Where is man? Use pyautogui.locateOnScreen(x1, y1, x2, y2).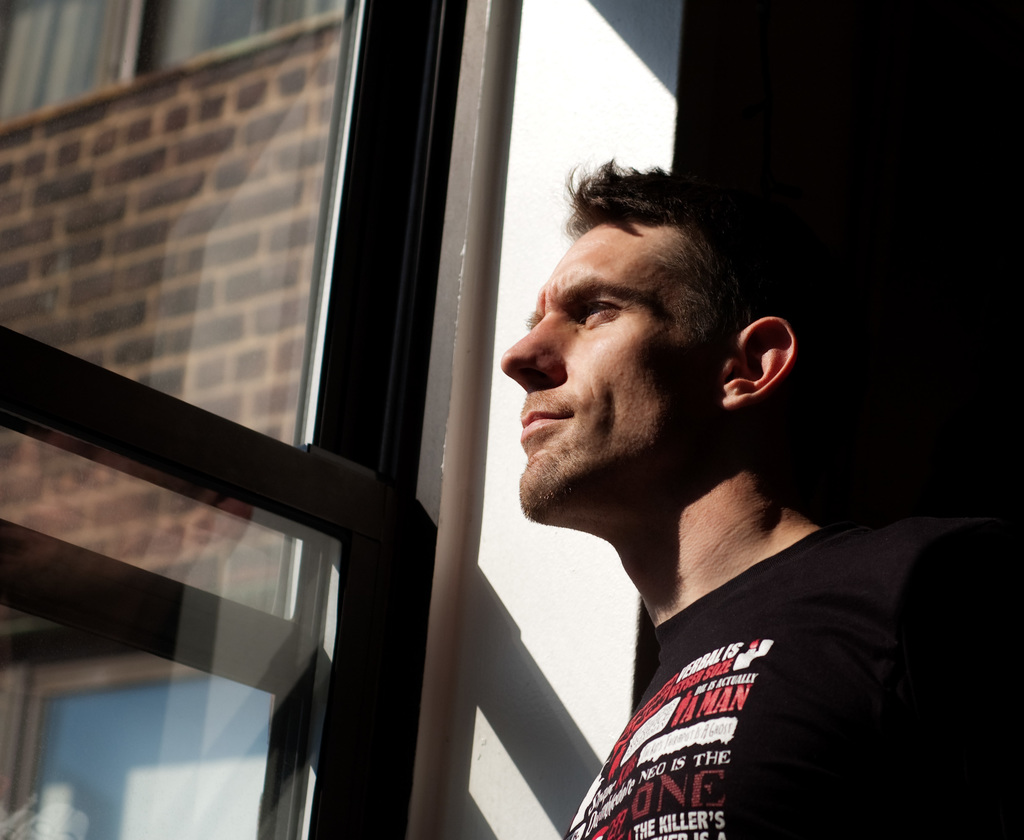
pyautogui.locateOnScreen(465, 160, 980, 835).
